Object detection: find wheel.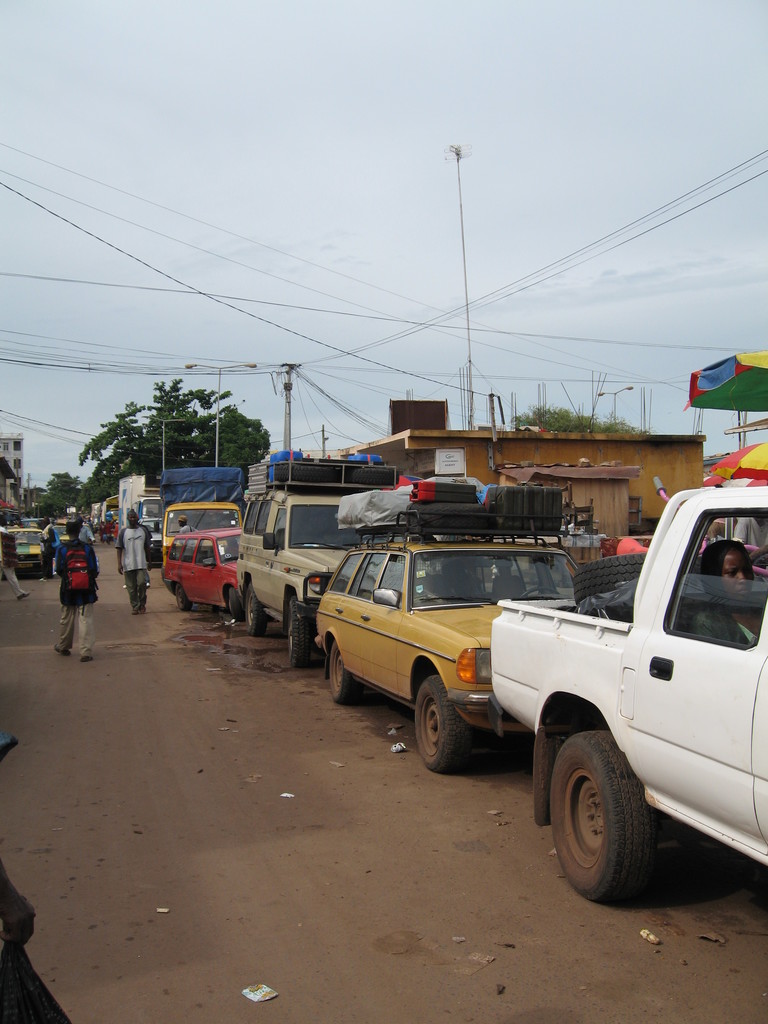
crop(518, 586, 560, 594).
